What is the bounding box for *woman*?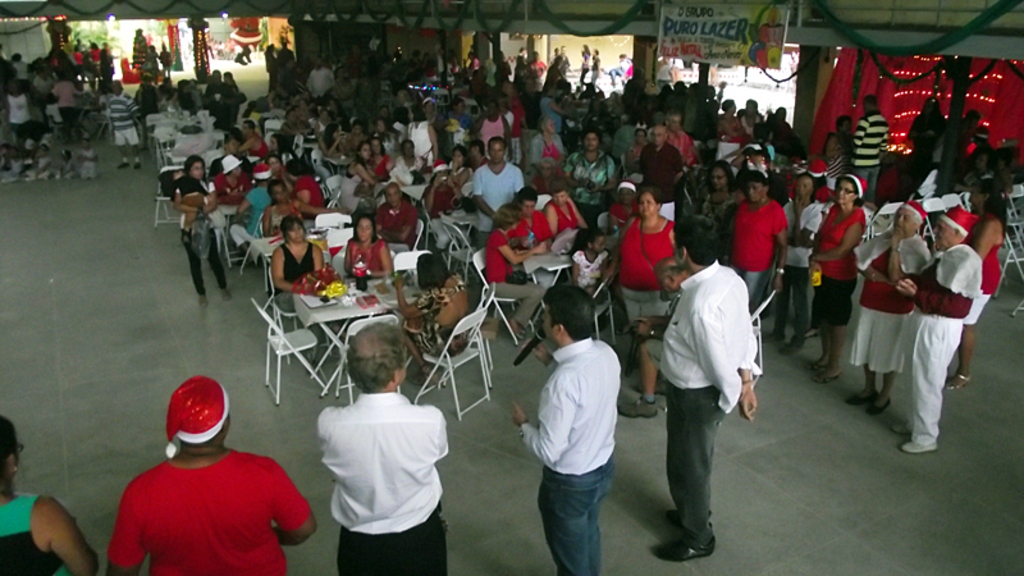
x1=265 y1=156 x2=288 y2=180.
